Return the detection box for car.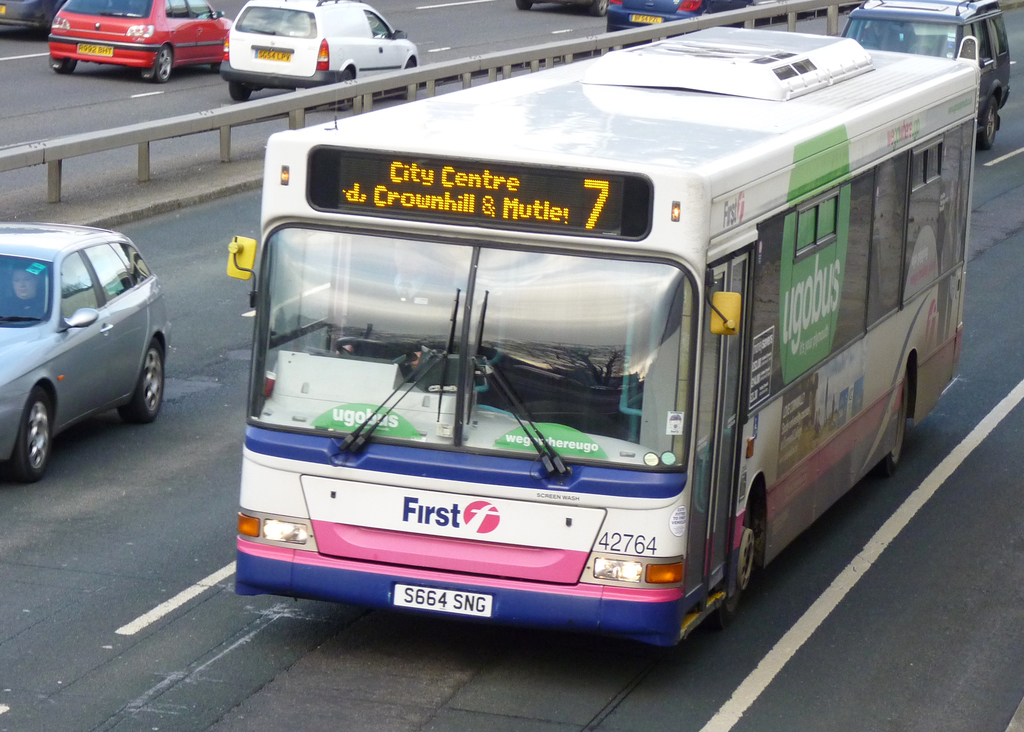
l=838, t=0, r=1014, b=156.
